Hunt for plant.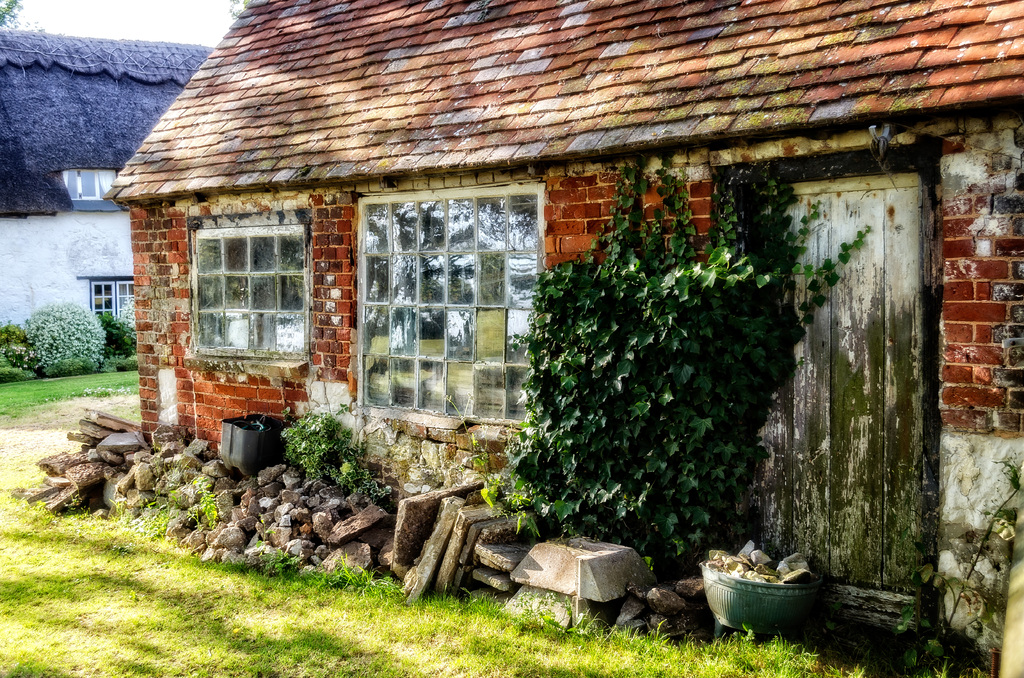
Hunted down at 276 405 412 506.
